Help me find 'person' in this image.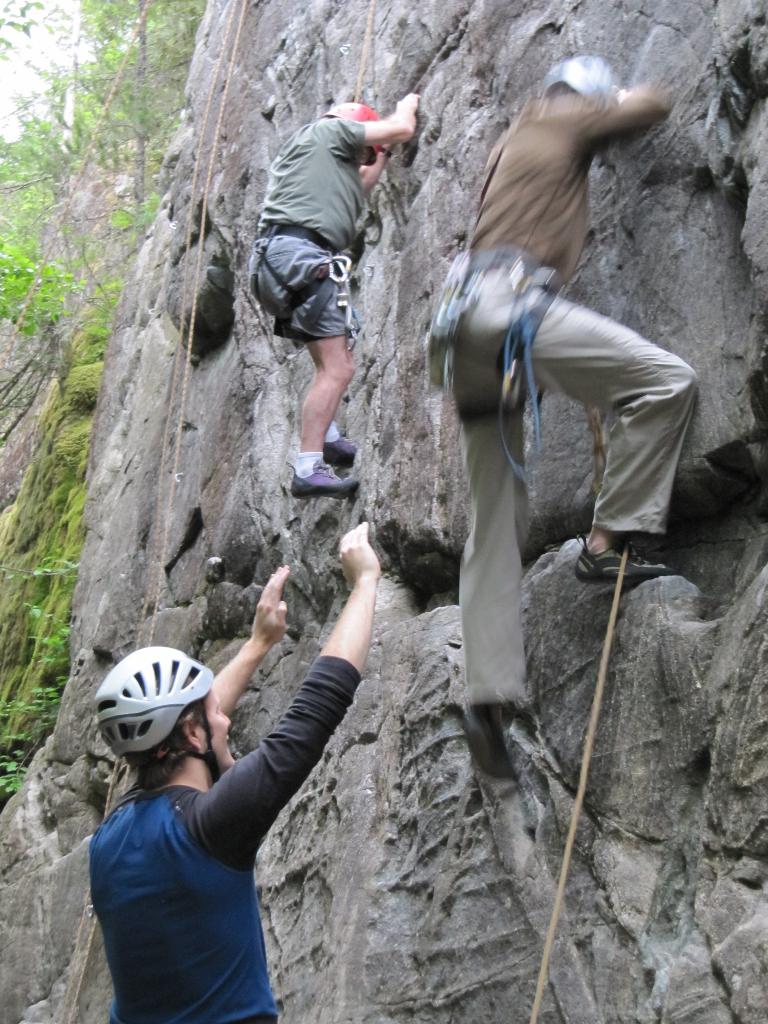
Found it: bbox=[426, 57, 700, 790].
